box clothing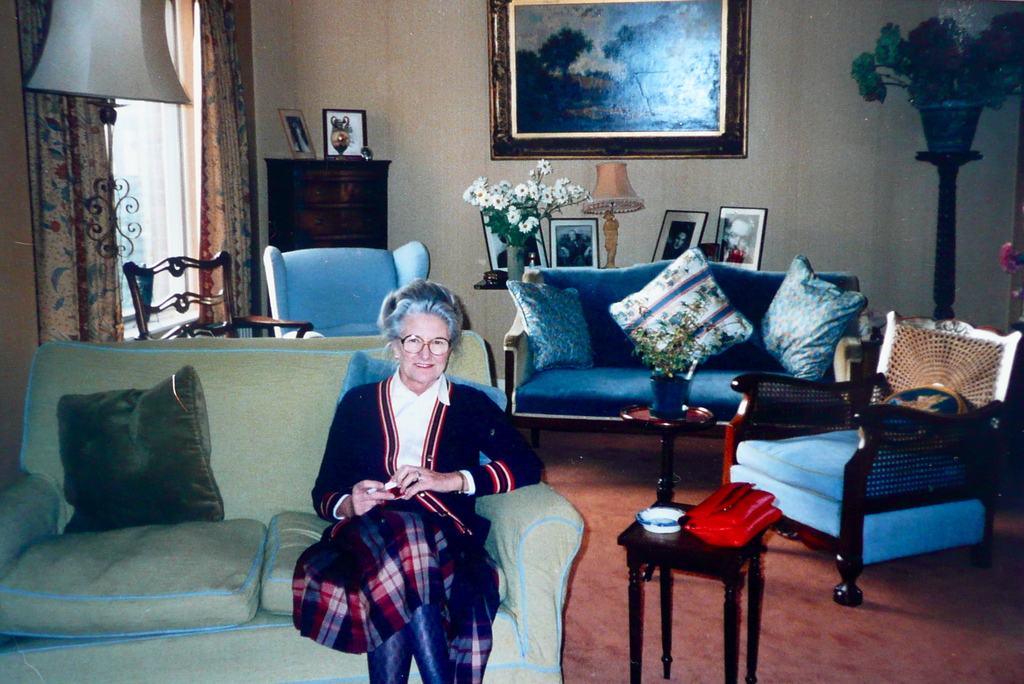
x1=295 y1=375 x2=548 y2=683
